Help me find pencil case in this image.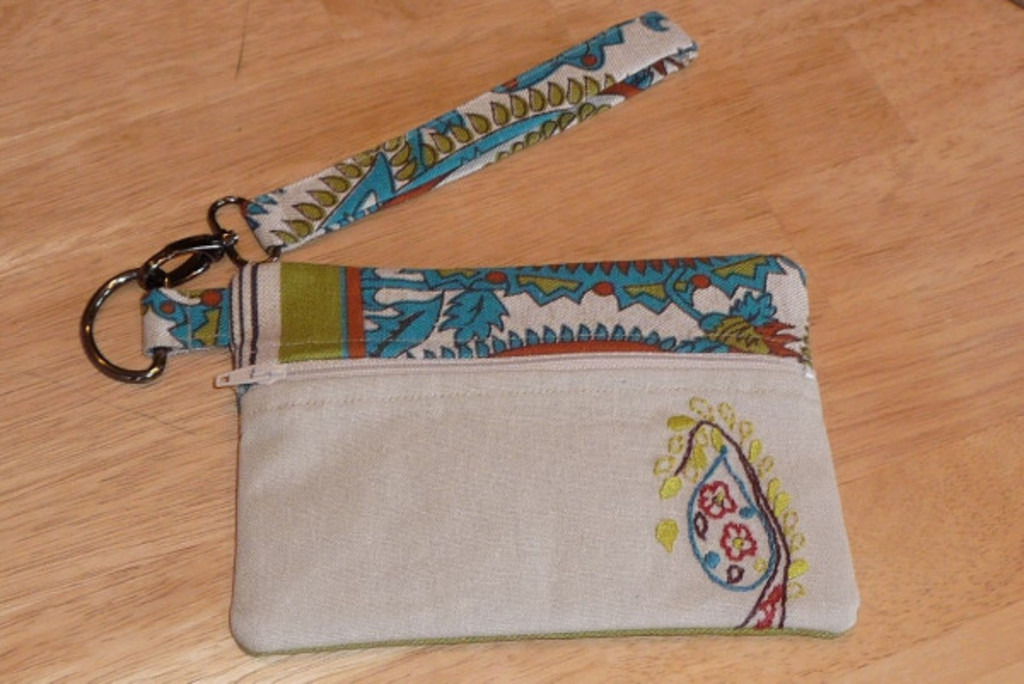
Found it: 79:9:864:655.
